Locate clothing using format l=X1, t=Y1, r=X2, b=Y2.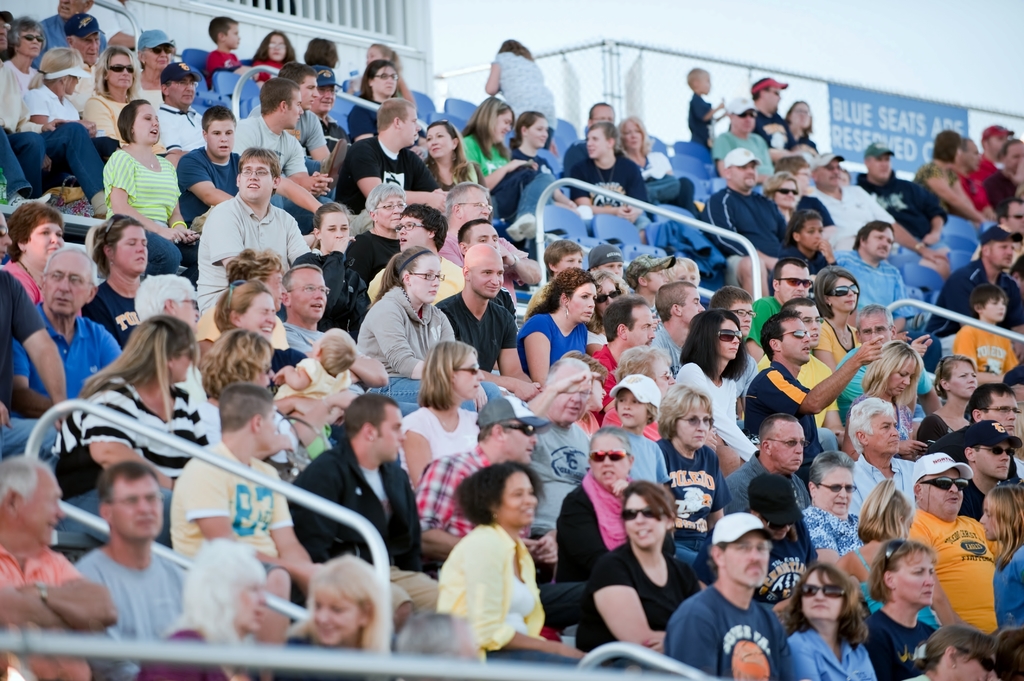
l=10, t=301, r=120, b=401.
